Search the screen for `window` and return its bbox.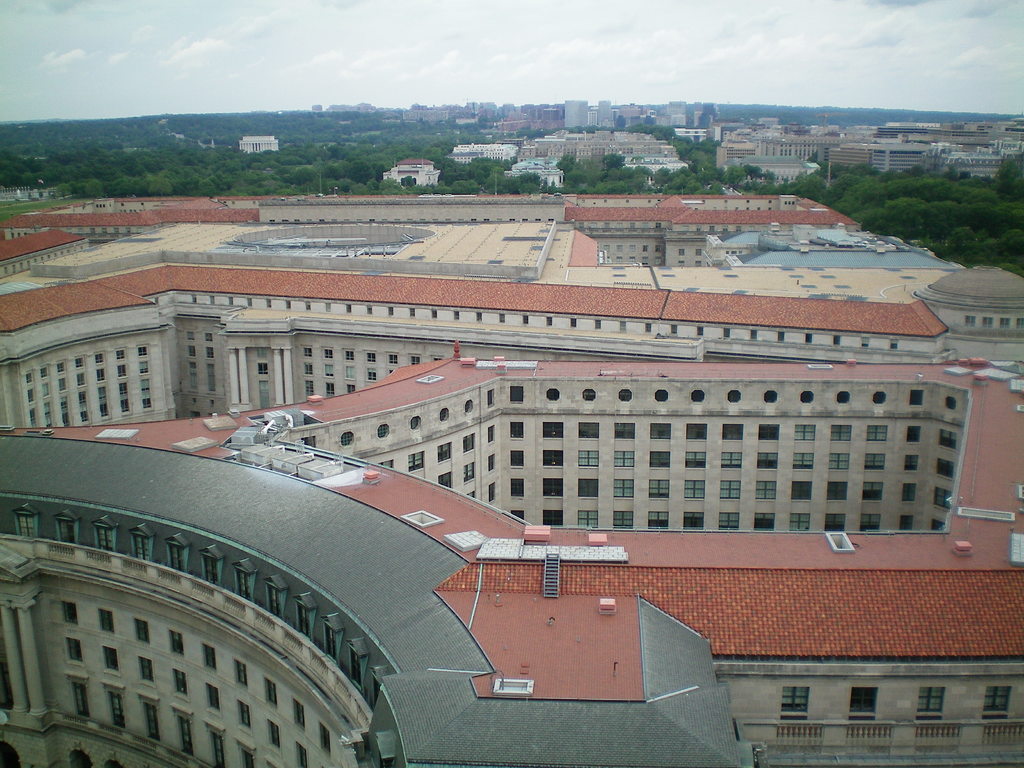
Found: (487,452,495,470).
